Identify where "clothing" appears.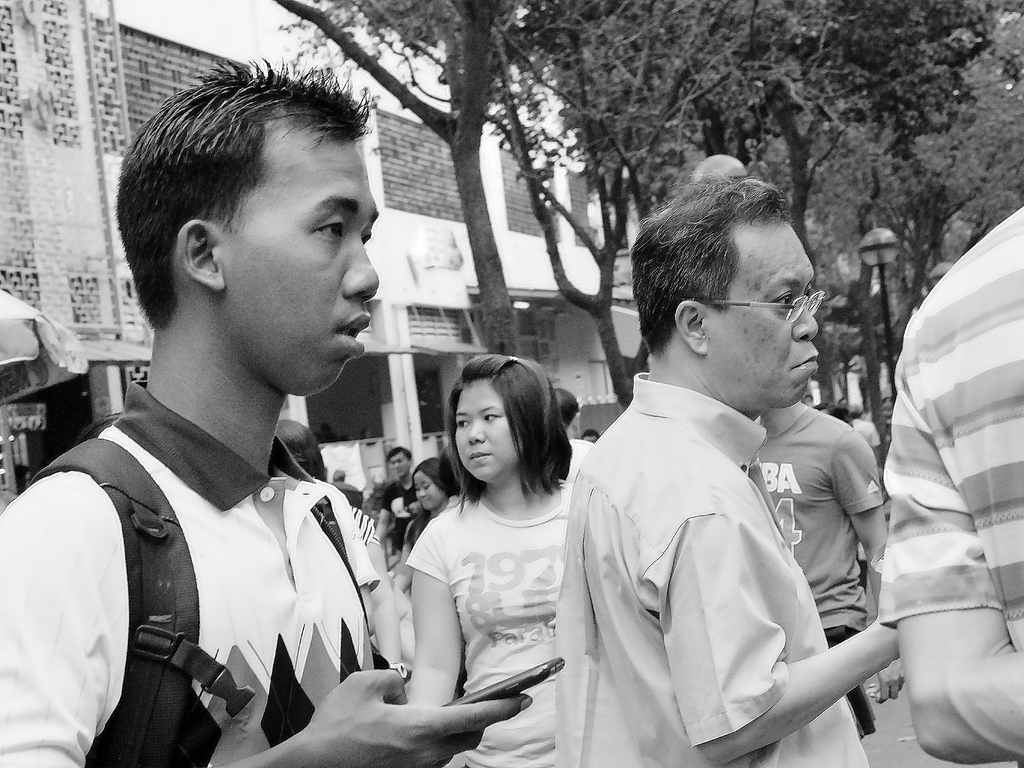
Appears at rect(374, 474, 419, 549).
